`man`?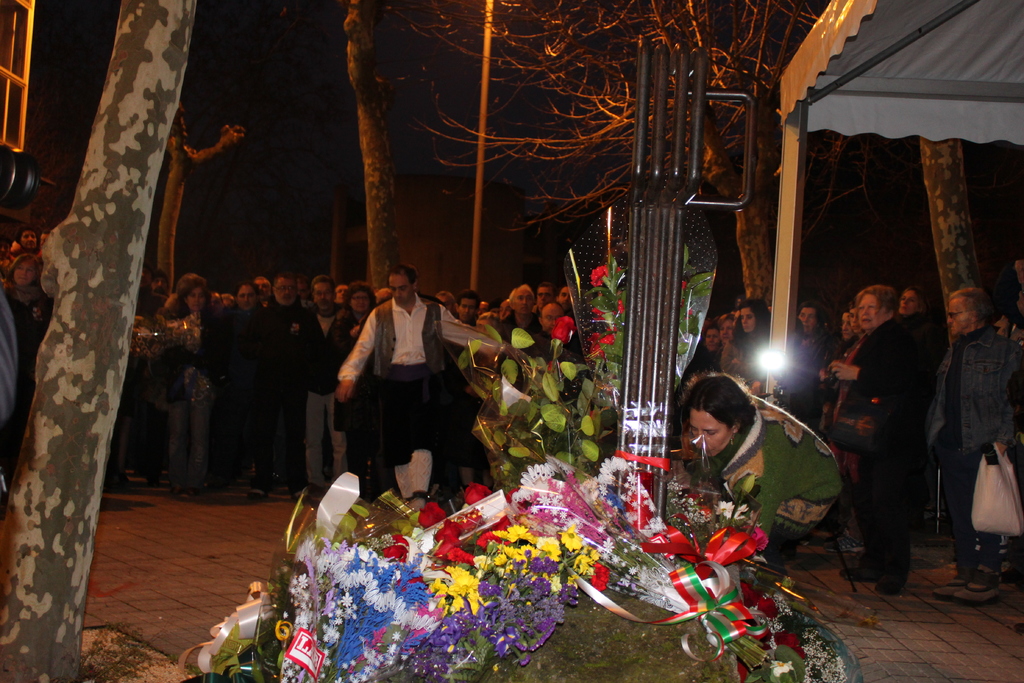
{"x1": 336, "y1": 259, "x2": 516, "y2": 536}
